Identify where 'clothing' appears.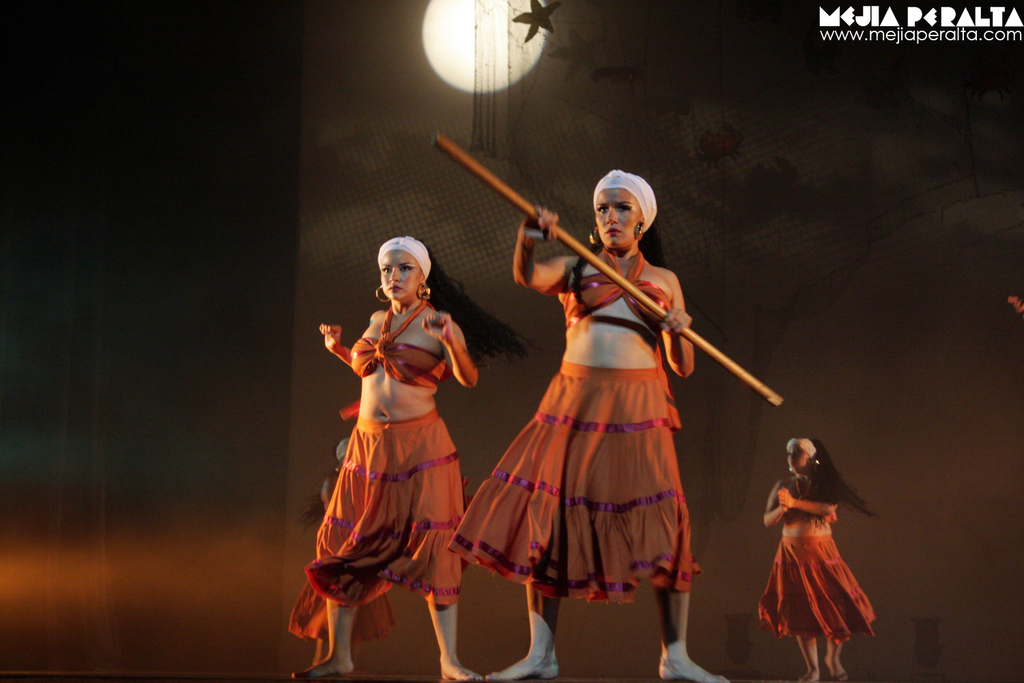
Appears at (291, 303, 468, 654).
